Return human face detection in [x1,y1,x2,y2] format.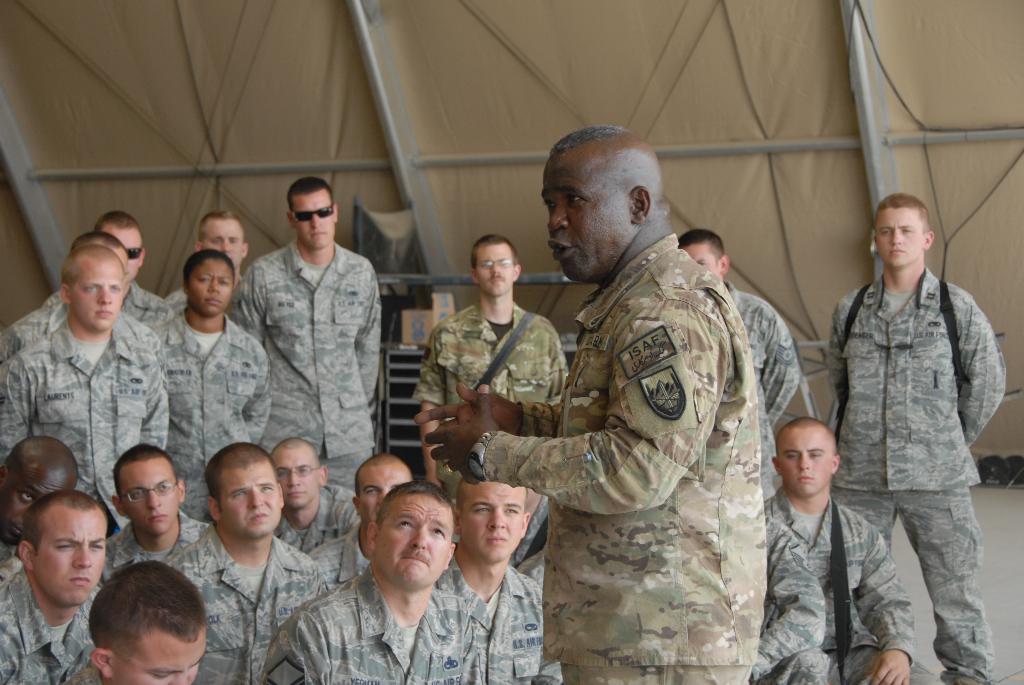
[116,227,143,276].
